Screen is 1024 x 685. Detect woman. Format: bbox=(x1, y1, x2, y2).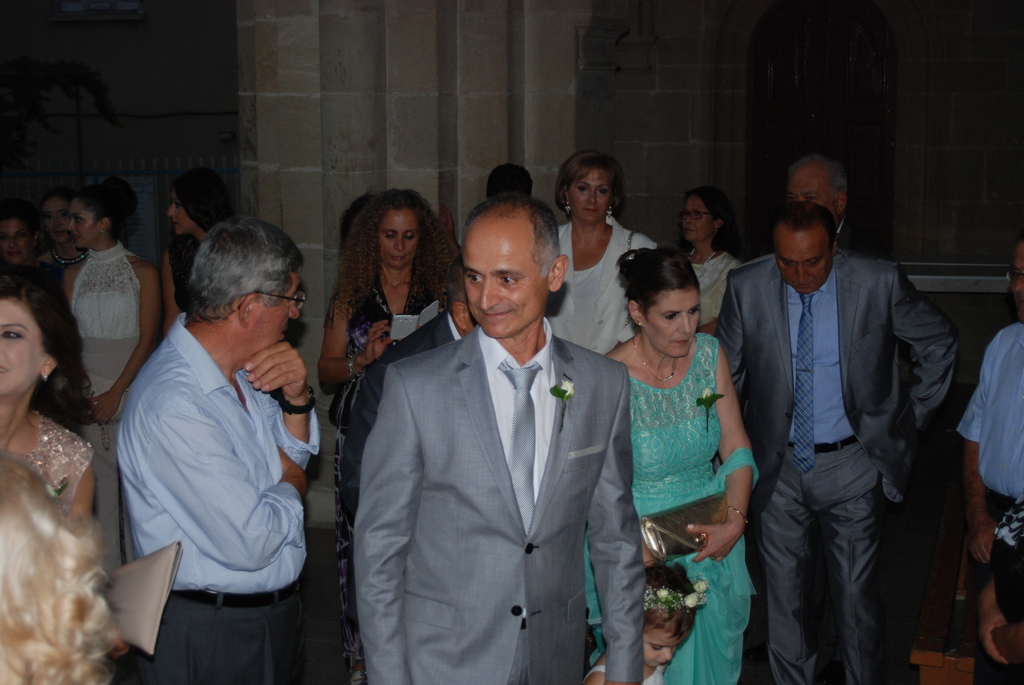
bbox=(319, 185, 455, 684).
